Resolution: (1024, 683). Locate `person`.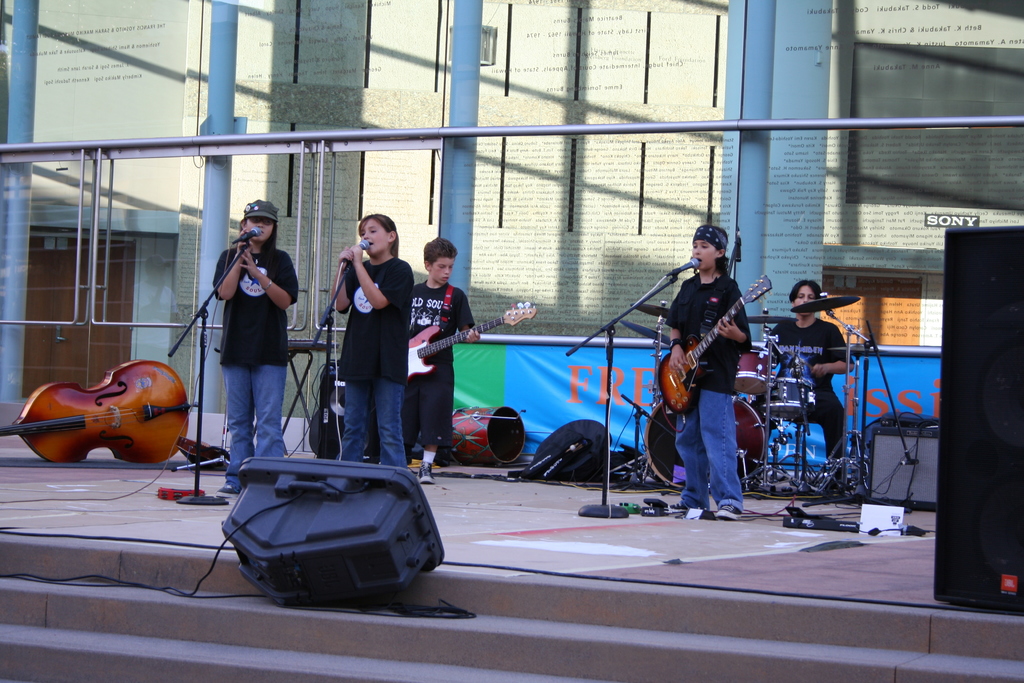
668 216 764 538.
